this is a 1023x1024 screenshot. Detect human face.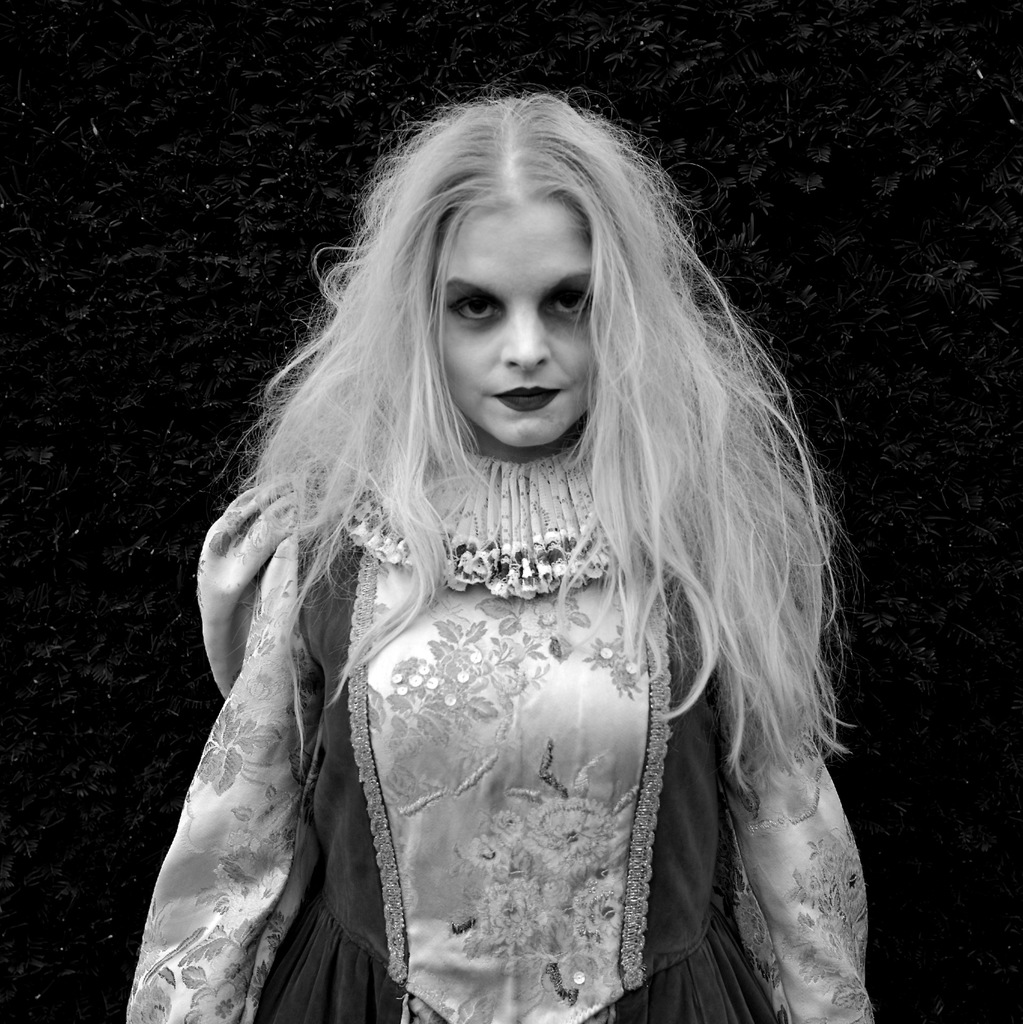
rect(429, 195, 594, 449).
